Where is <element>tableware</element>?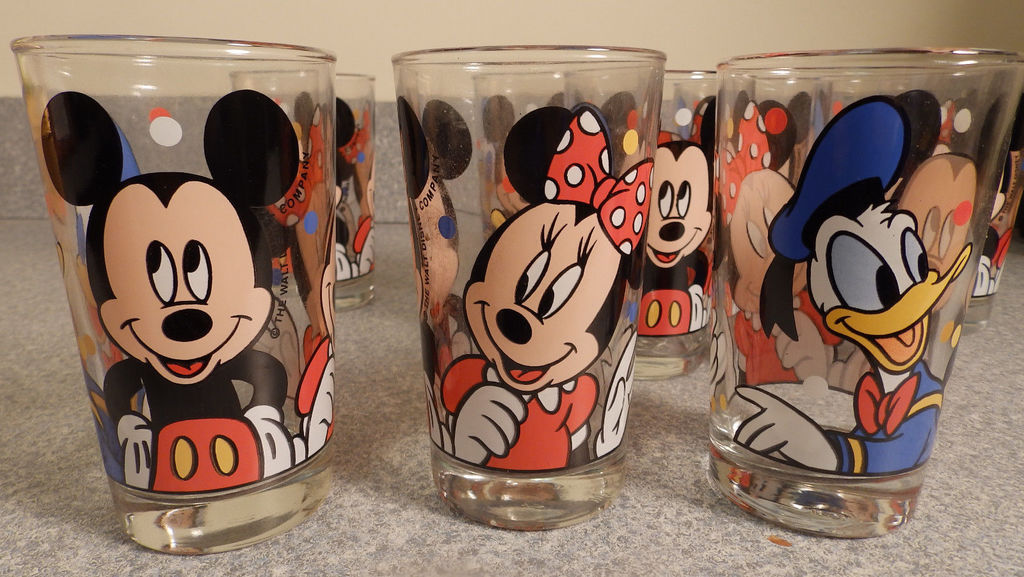
left=3, top=27, right=341, bottom=562.
